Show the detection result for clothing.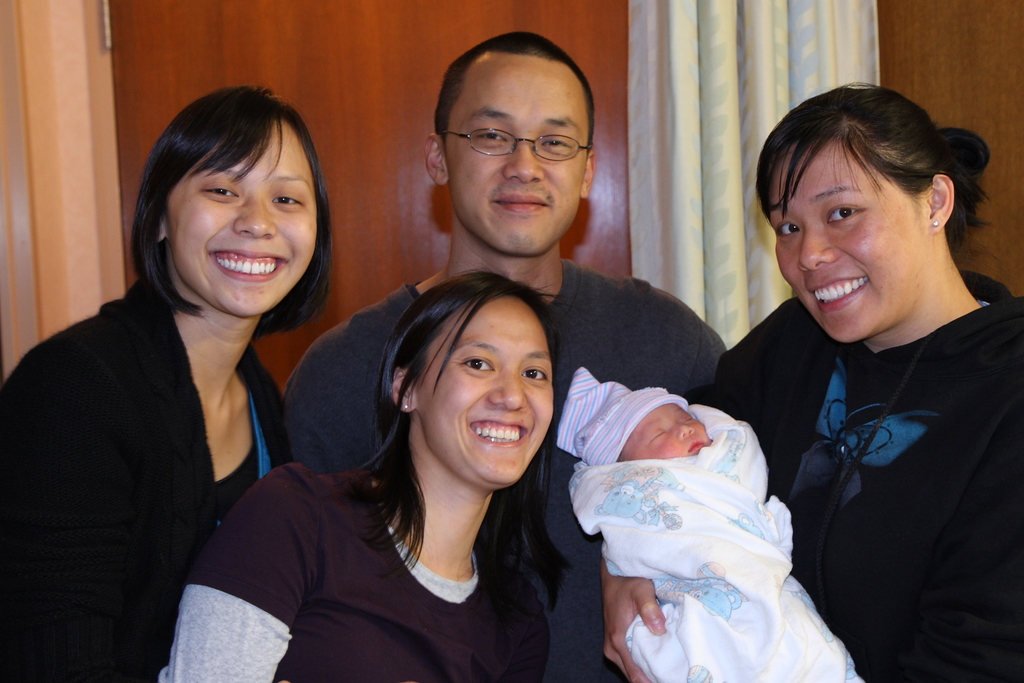
277,250,724,682.
